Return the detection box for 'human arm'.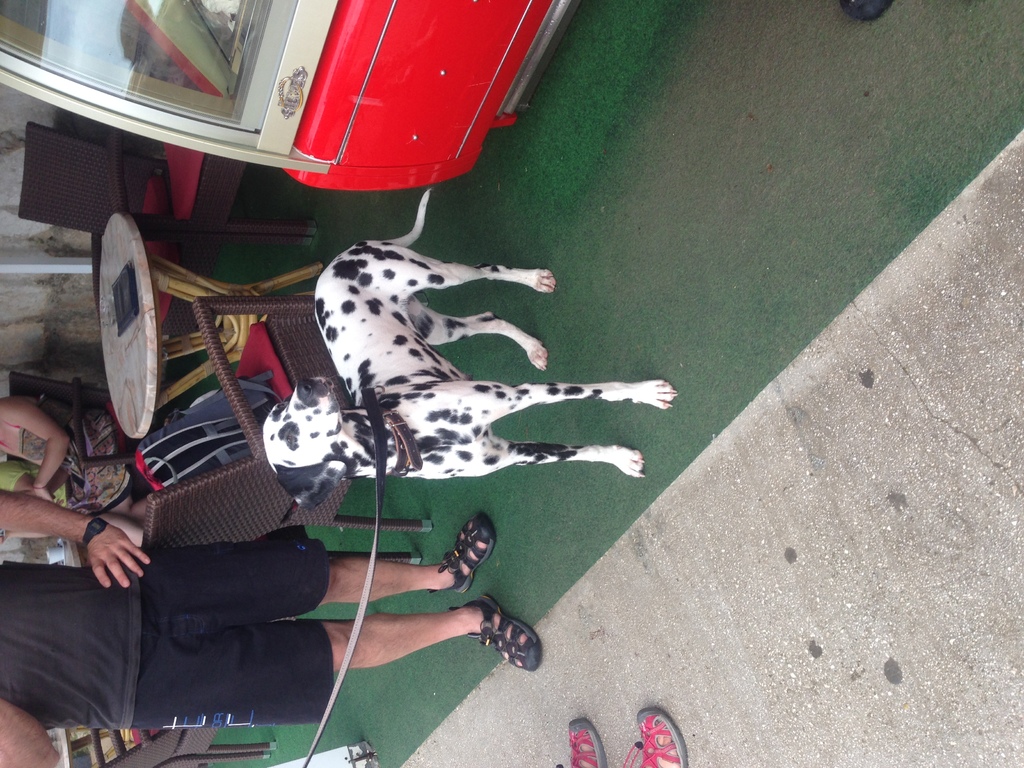
Rect(0, 693, 56, 767).
